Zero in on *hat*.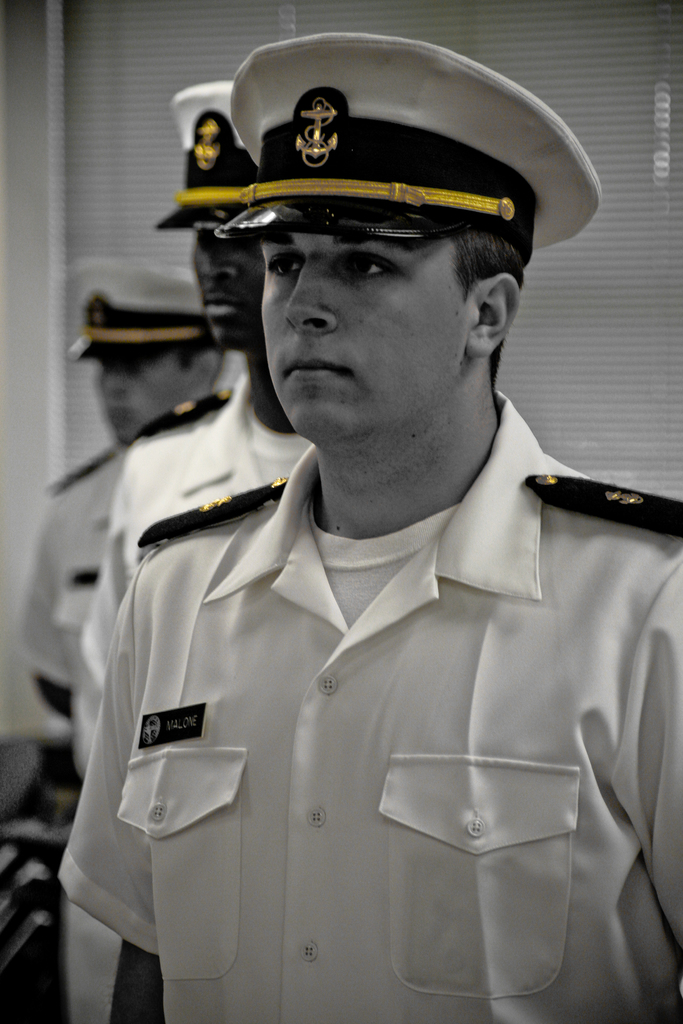
Zeroed in: box(67, 260, 208, 362).
